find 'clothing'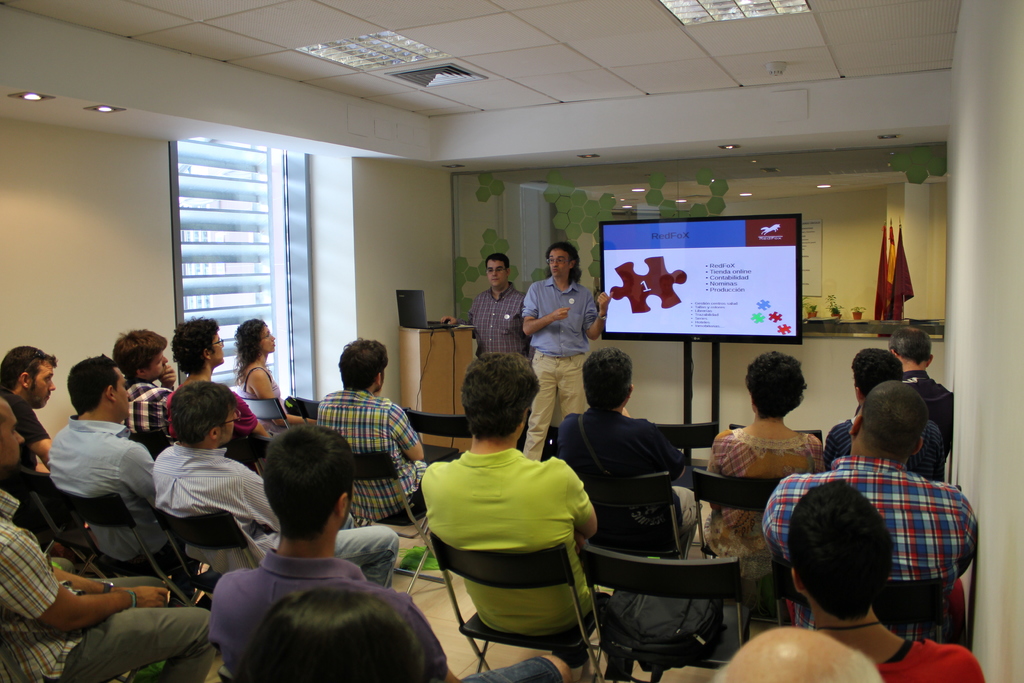
0,386,47,508
